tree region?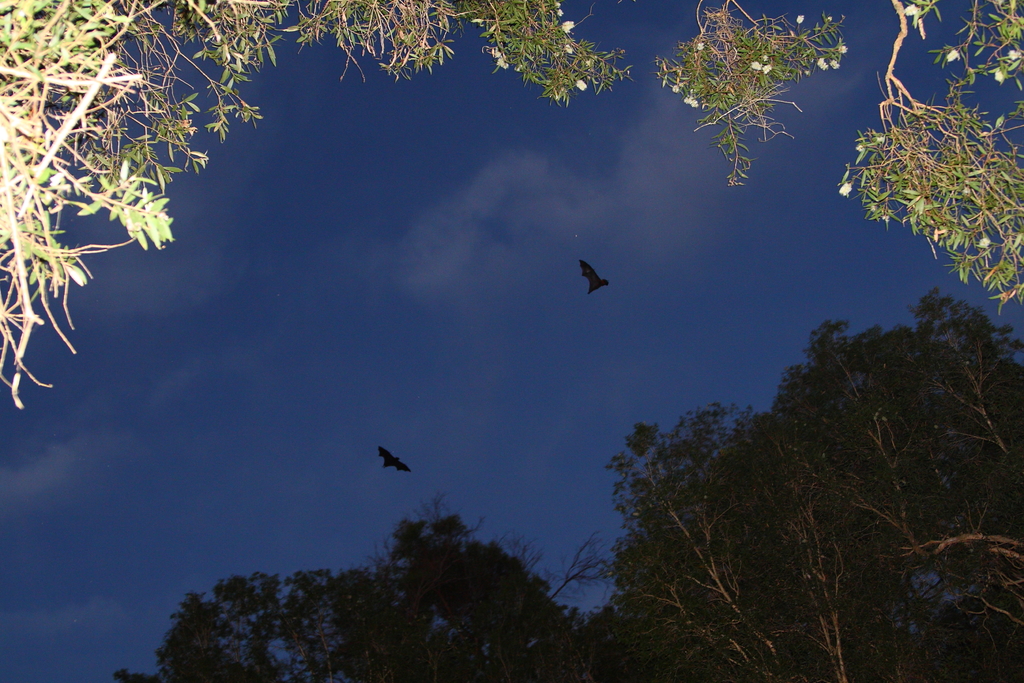
[left=113, top=492, right=607, bottom=682]
